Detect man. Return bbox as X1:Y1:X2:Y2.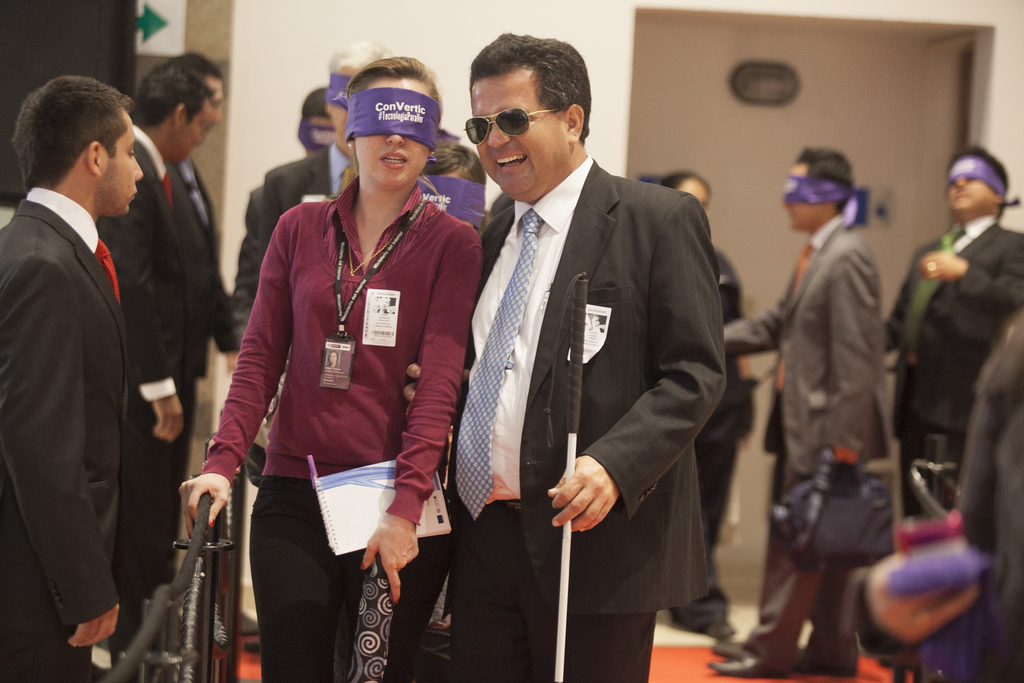
883:149:1023:527.
